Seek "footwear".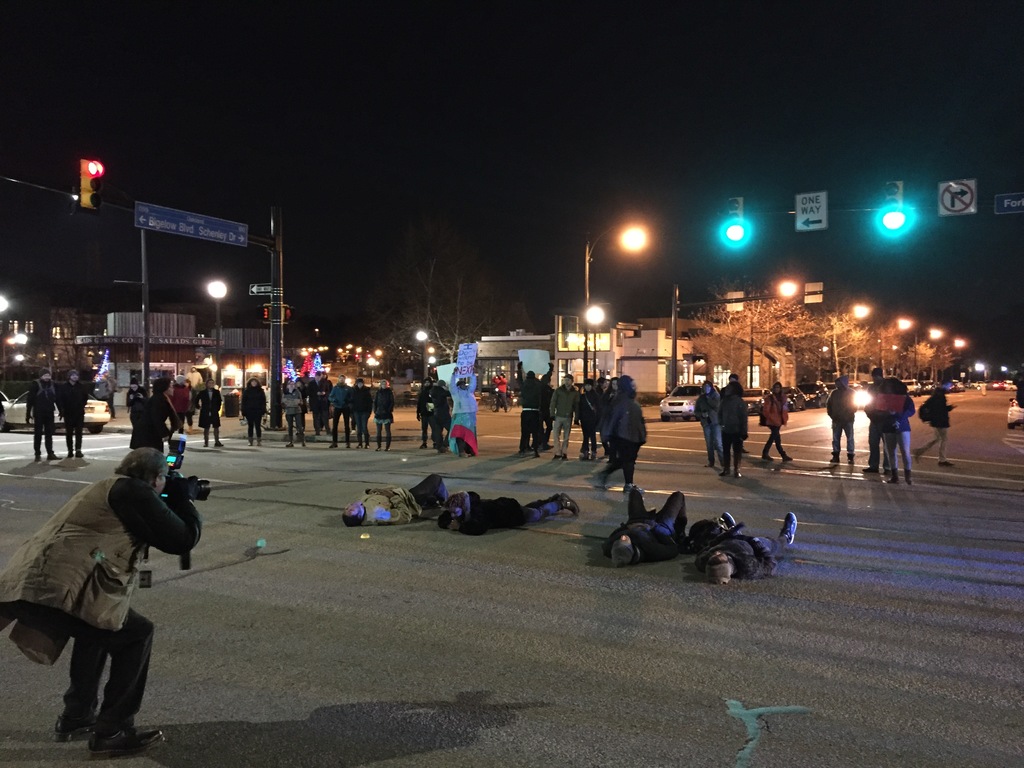
bbox=[54, 712, 99, 743].
